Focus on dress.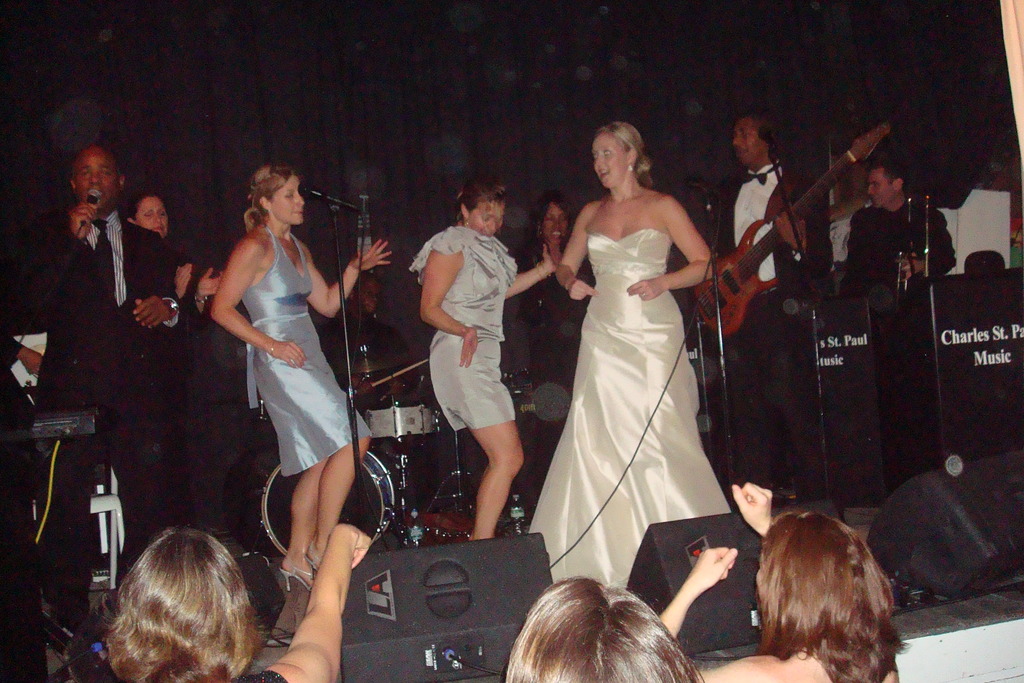
Focused at (415,226,520,440).
